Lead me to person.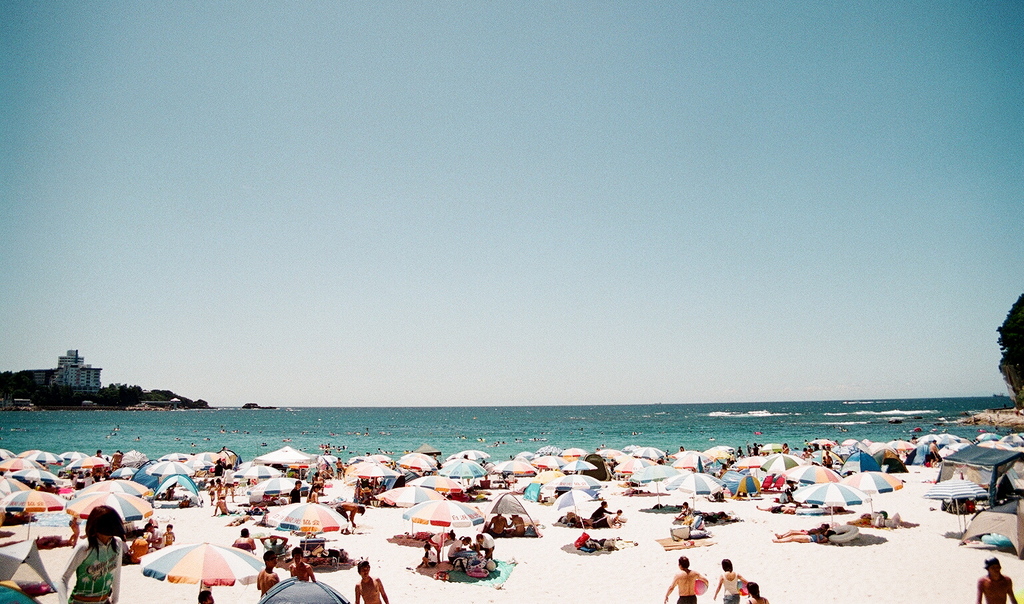
Lead to crop(219, 464, 236, 501).
